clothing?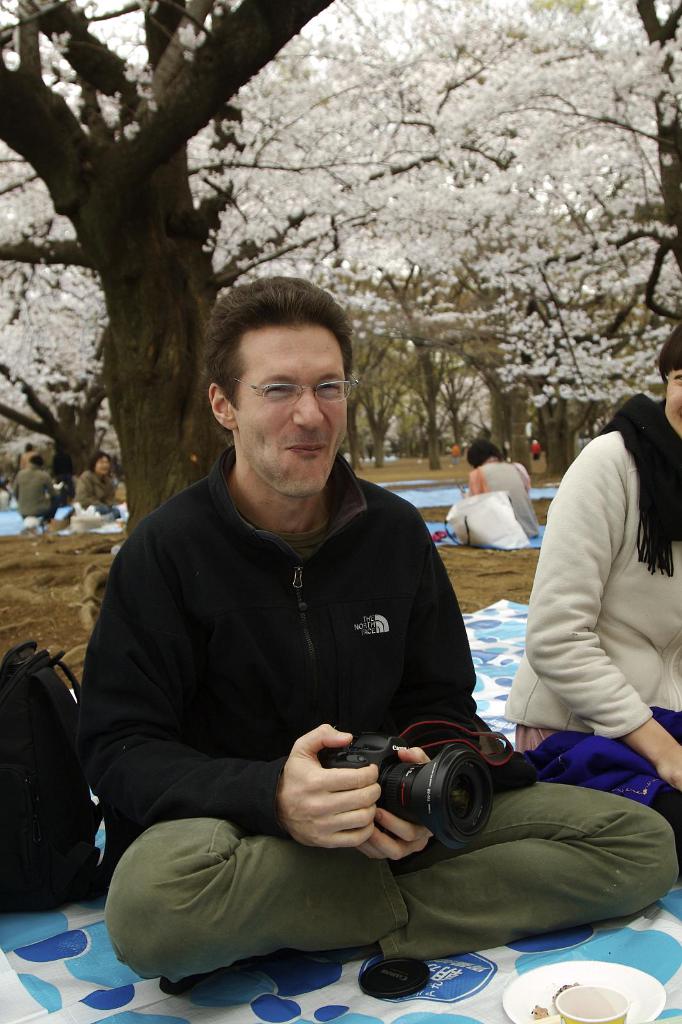
pyautogui.locateOnScreen(470, 455, 540, 547)
